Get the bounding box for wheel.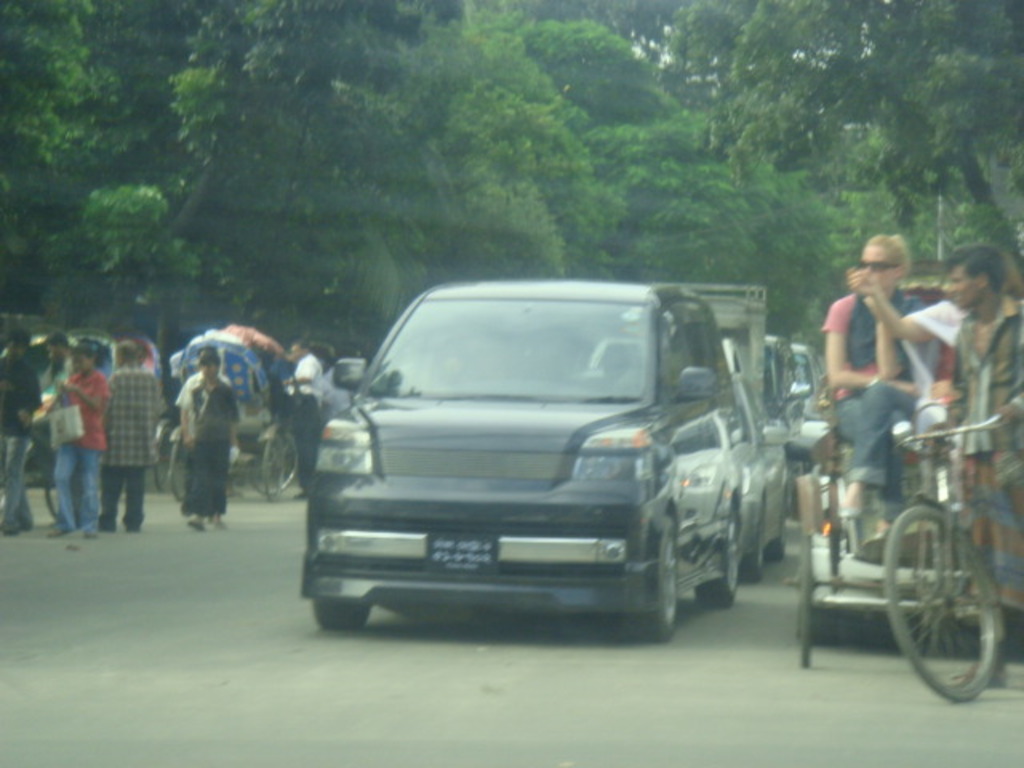
(314, 597, 373, 630).
